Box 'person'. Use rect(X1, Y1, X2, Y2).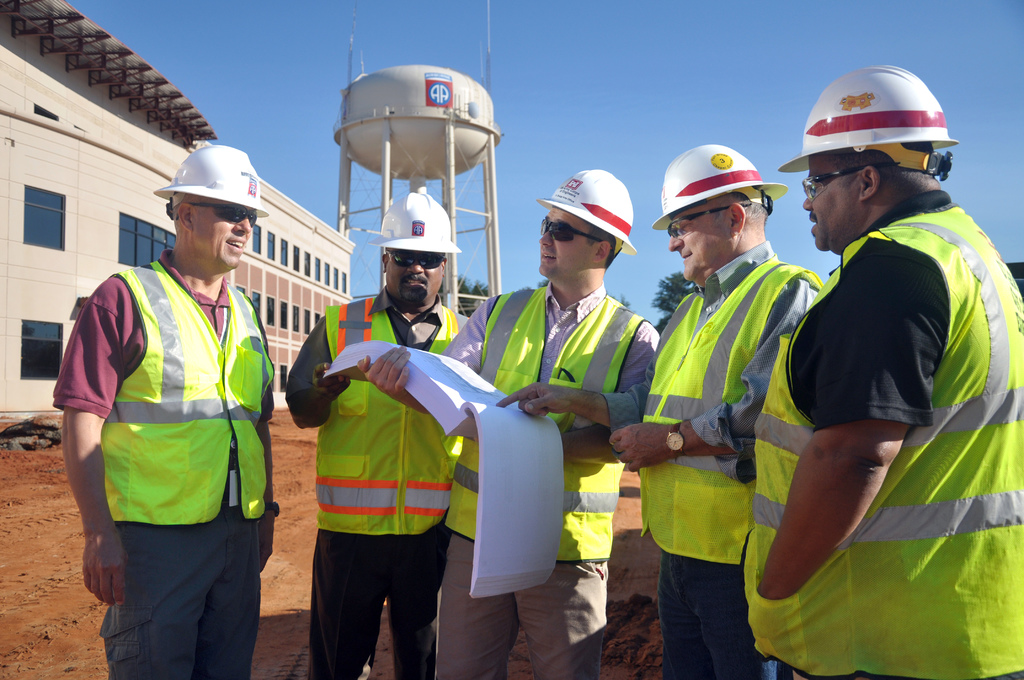
rect(68, 131, 276, 677).
